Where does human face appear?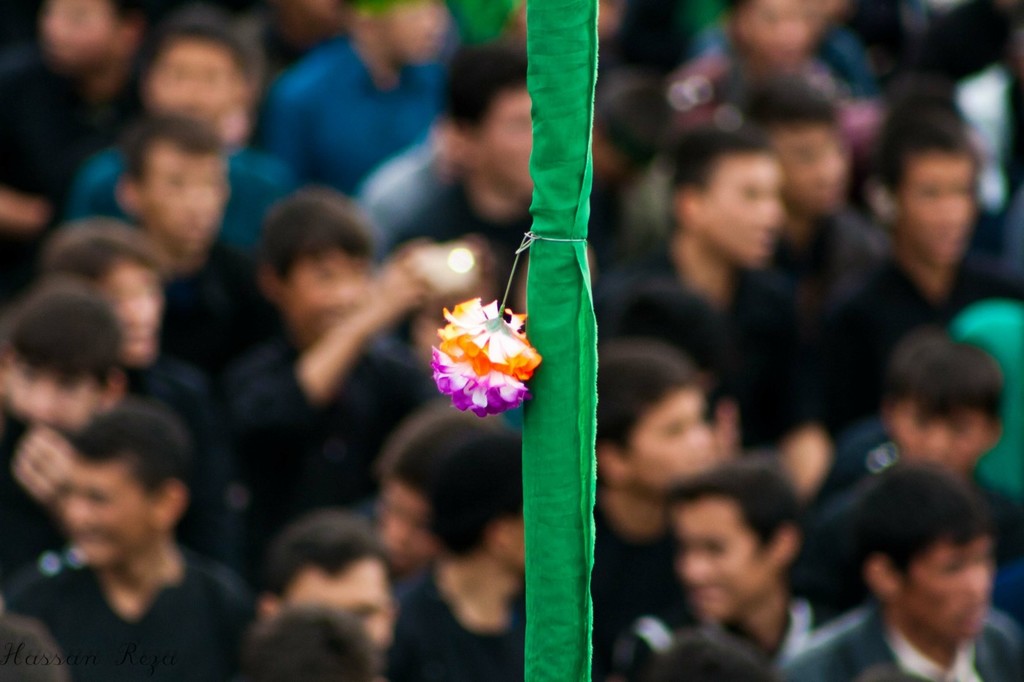
Appears at pyautogui.locateOnScreen(909, 537, 991, 643).
